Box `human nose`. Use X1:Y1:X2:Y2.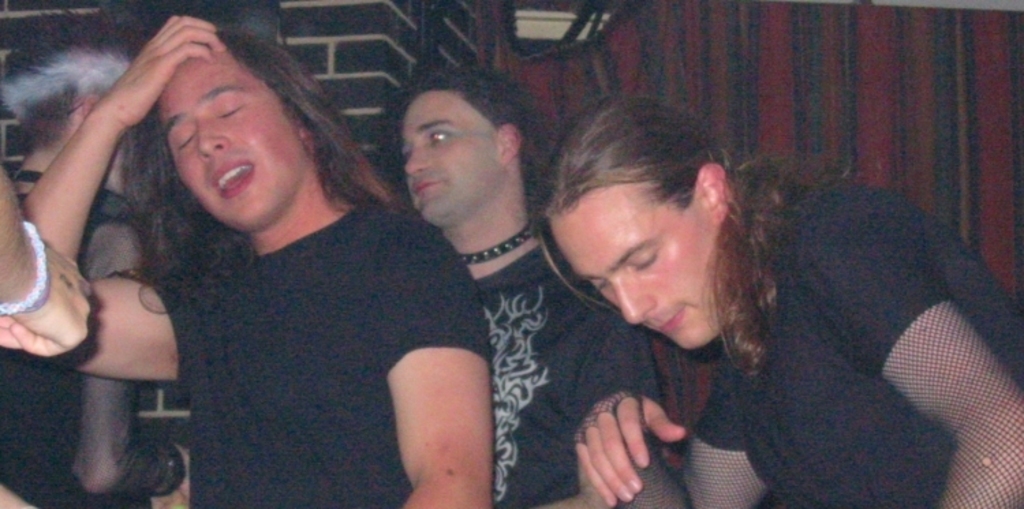
404:141:426:168.
